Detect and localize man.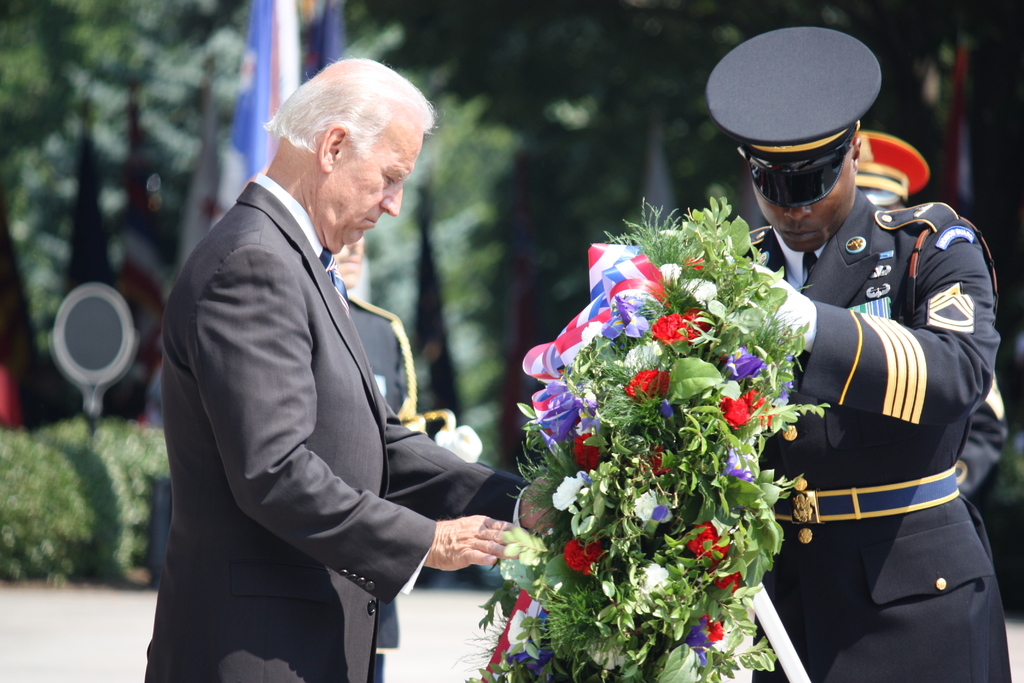
Localized at (147, 37, 510, 668).
